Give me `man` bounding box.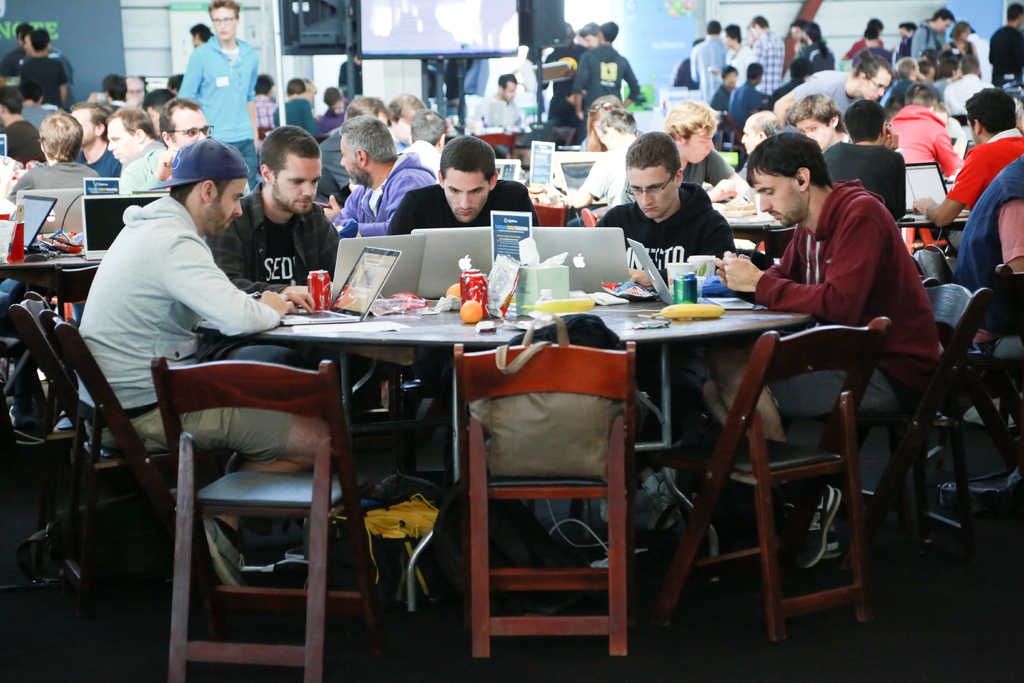
<box>401,110,447,184</box>.
